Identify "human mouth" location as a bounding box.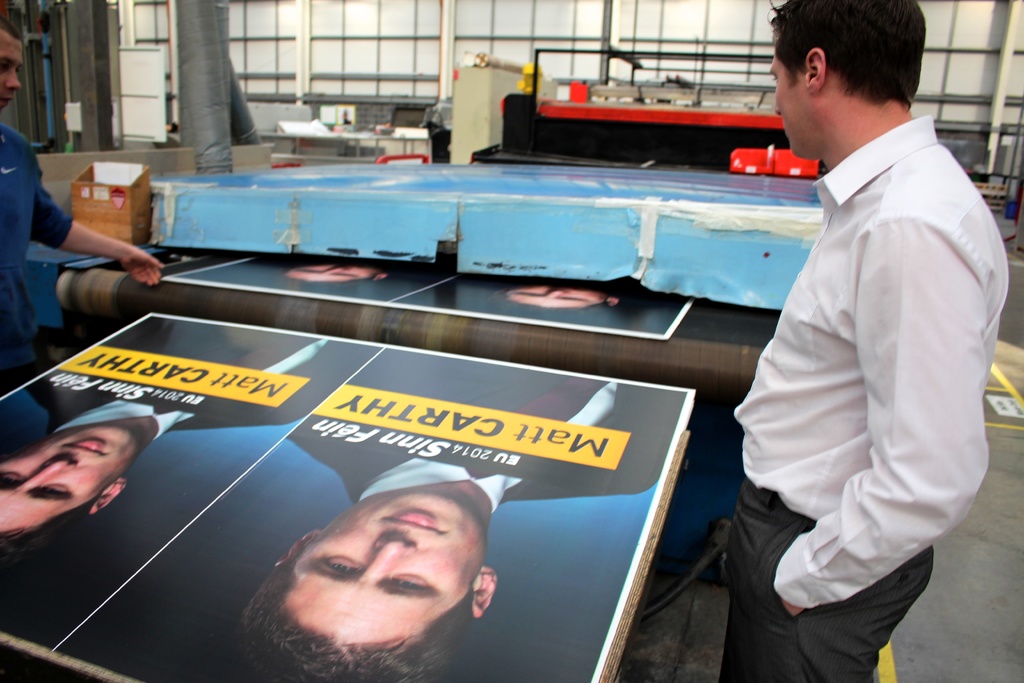
380, 510, 438, 534.
